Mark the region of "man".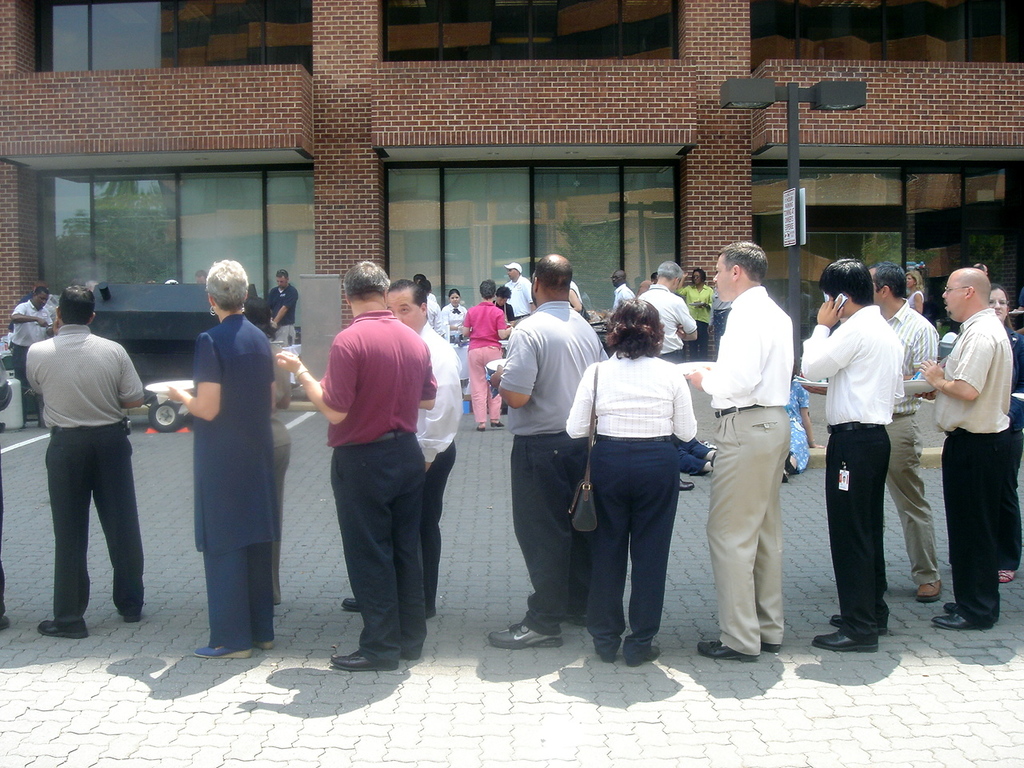
Region: detection(338, 281, 466, 607).
